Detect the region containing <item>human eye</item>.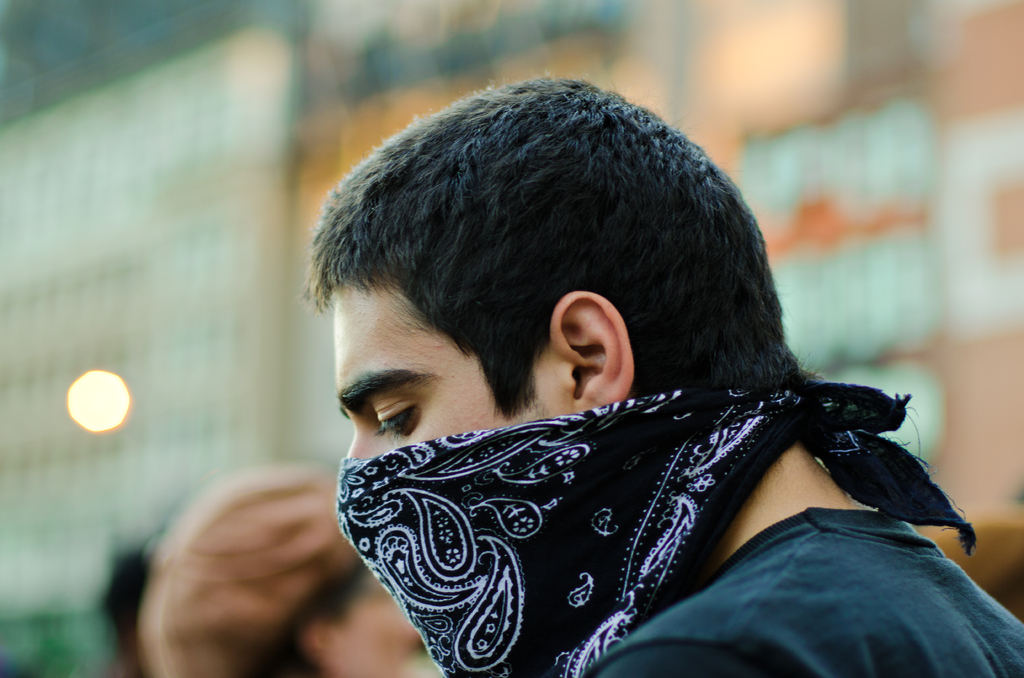
box=[371, 400, 419, 439].
